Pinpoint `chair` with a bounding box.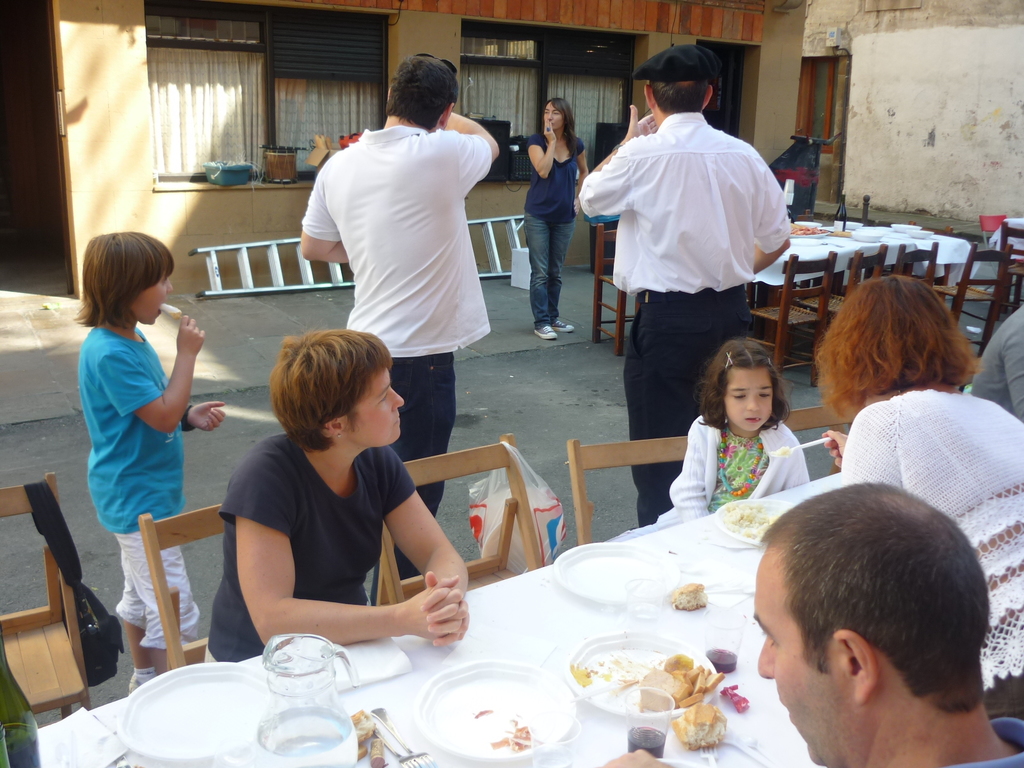
bbox(138, 503, 228, 676).
